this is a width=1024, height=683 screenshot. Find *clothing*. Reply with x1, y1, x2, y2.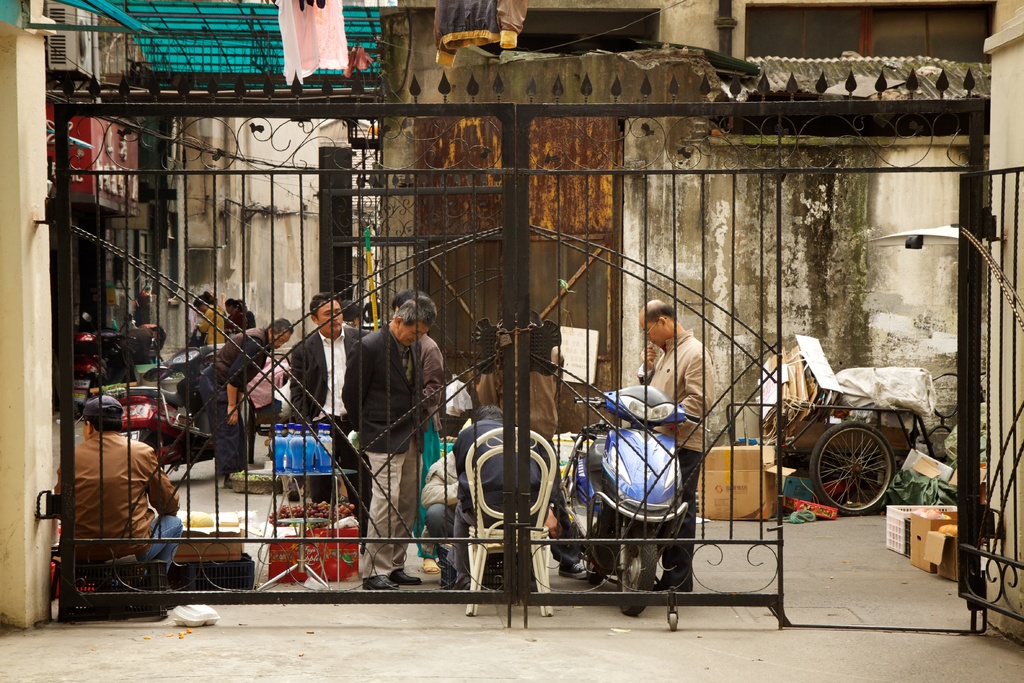
200, 327, 269, 478.
